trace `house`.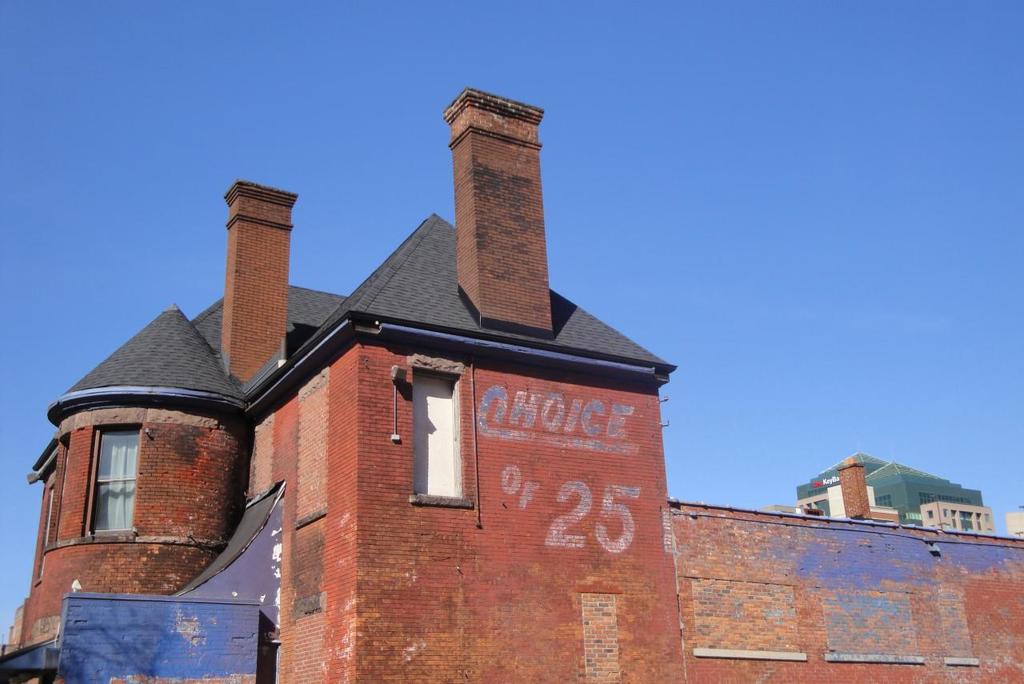
Traced to (x1=779, y1=442, x2=1010, y2=541).
